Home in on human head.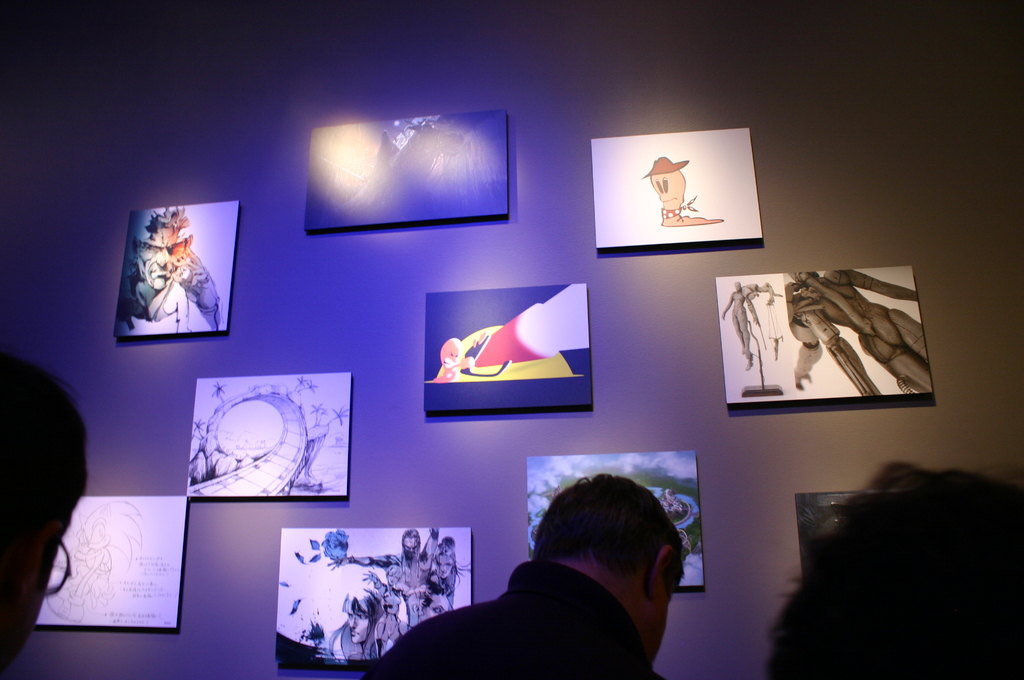
Homed in at [left=0, top=350, right=89, bottom=679].
